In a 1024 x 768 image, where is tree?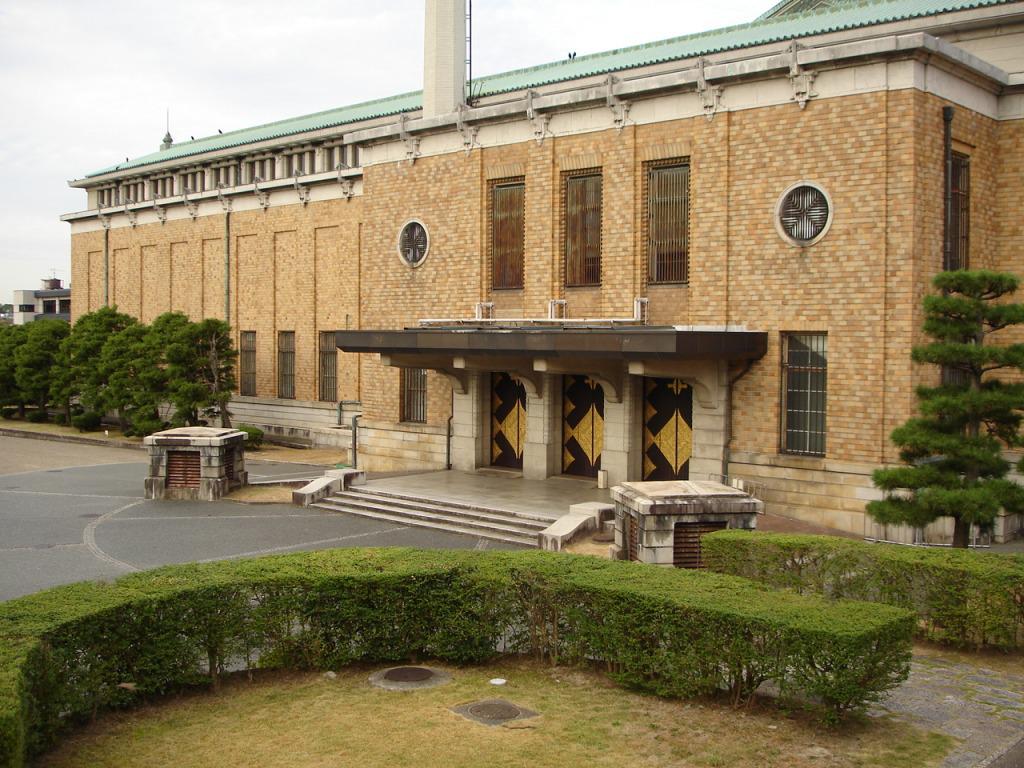
(891, 230, 1012, 545).
